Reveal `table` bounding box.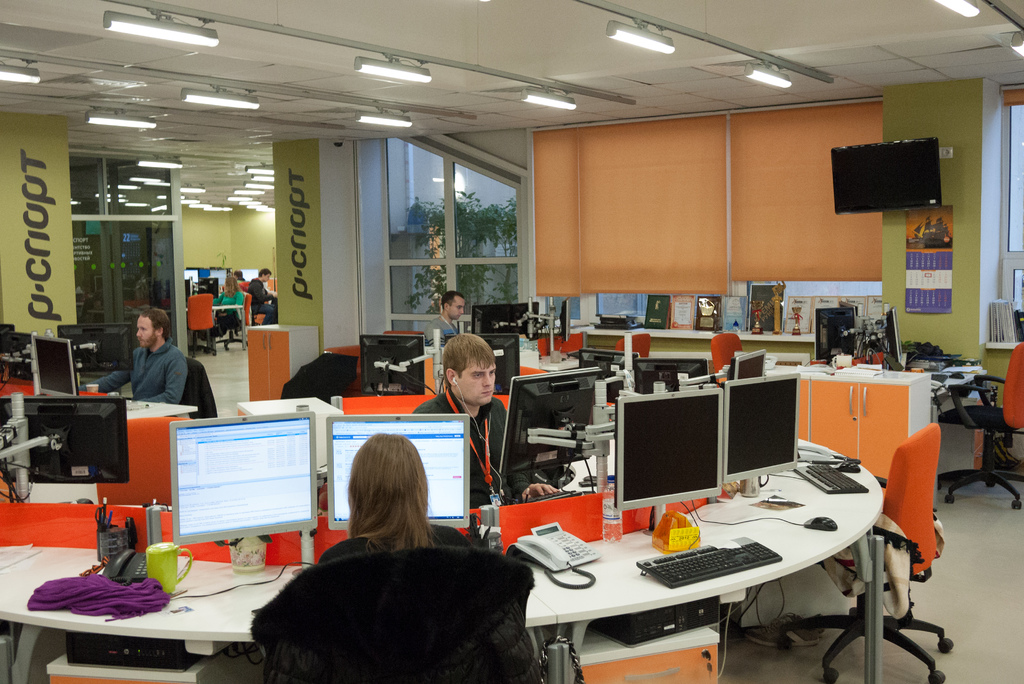
Revealed: <box>574,325,813,357</box>.
